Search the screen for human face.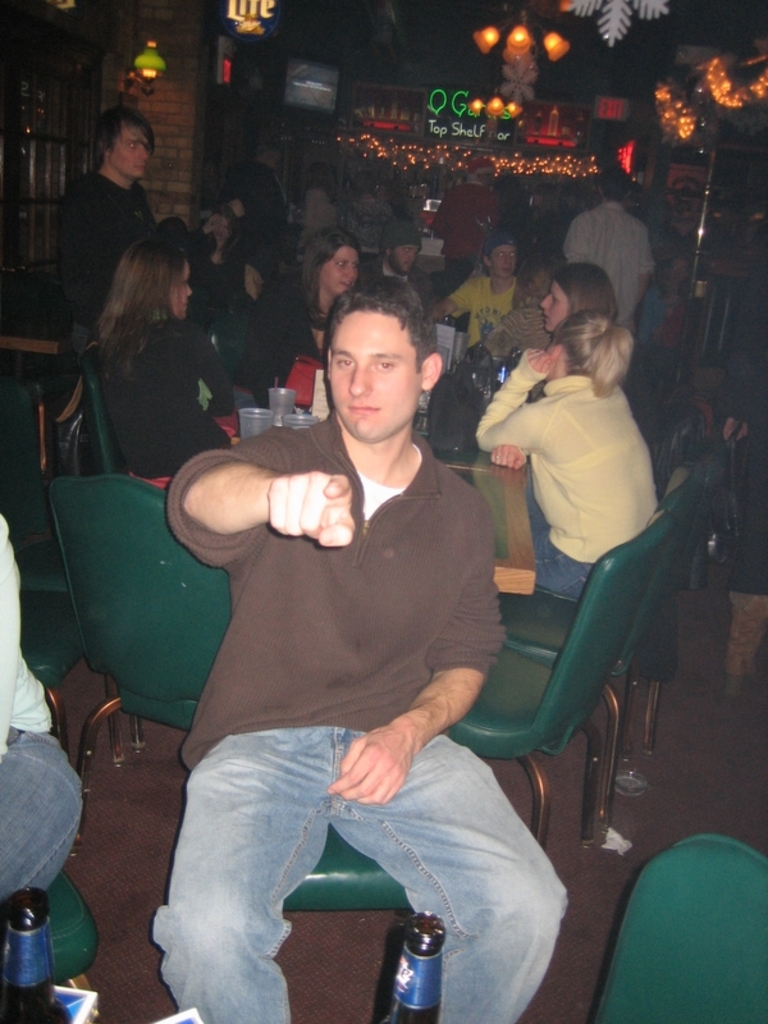
Found at [544,282,566,329].
